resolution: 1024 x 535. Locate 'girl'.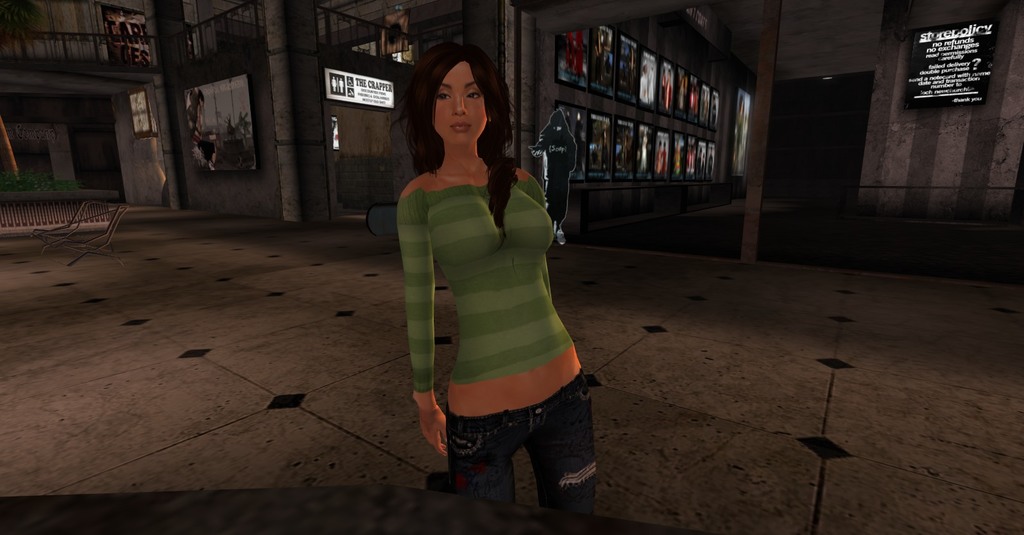
bbox(393, 41, 602, 534).
